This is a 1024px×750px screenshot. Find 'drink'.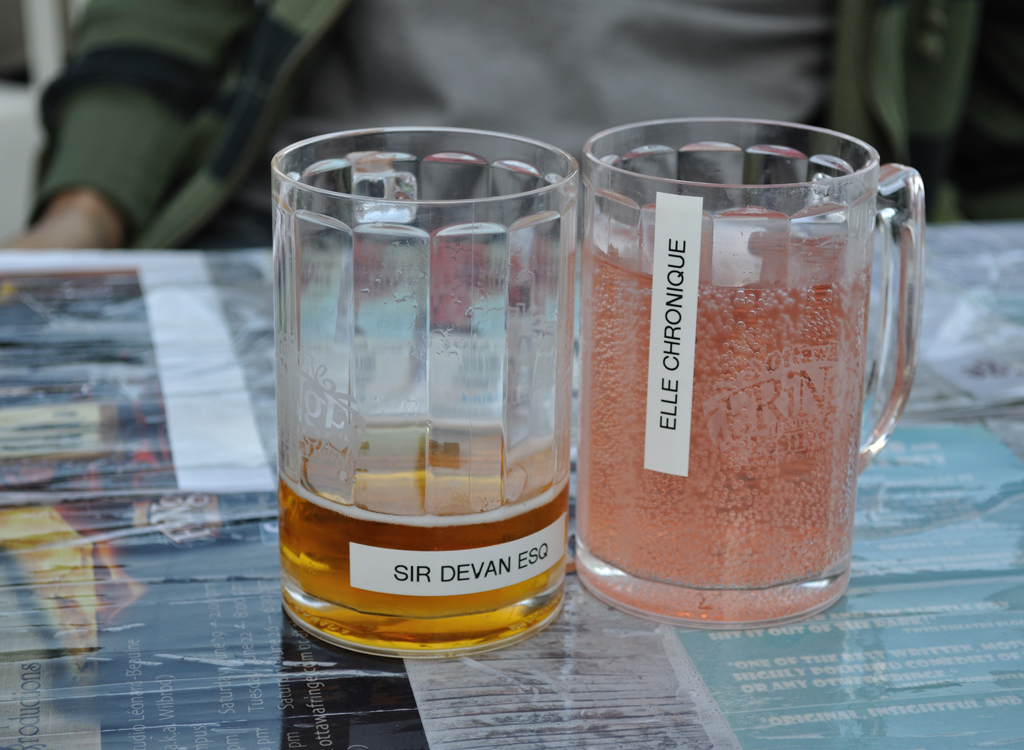
Bounding box: (x1=565, y1=108, x2=925, y2=604).
